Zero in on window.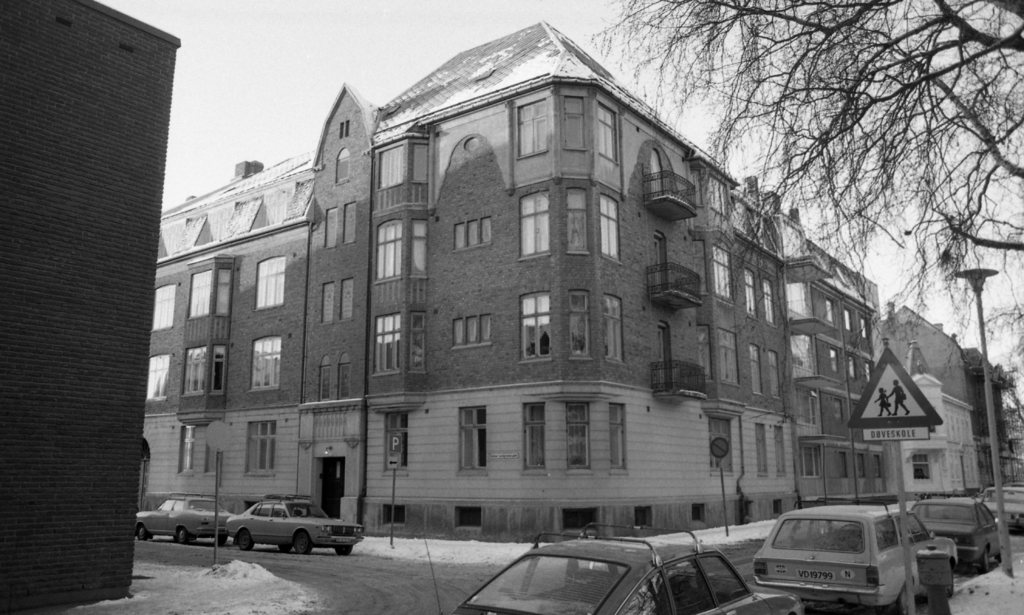
Zeroed in: bbox=[322, 205, 359, 247].
